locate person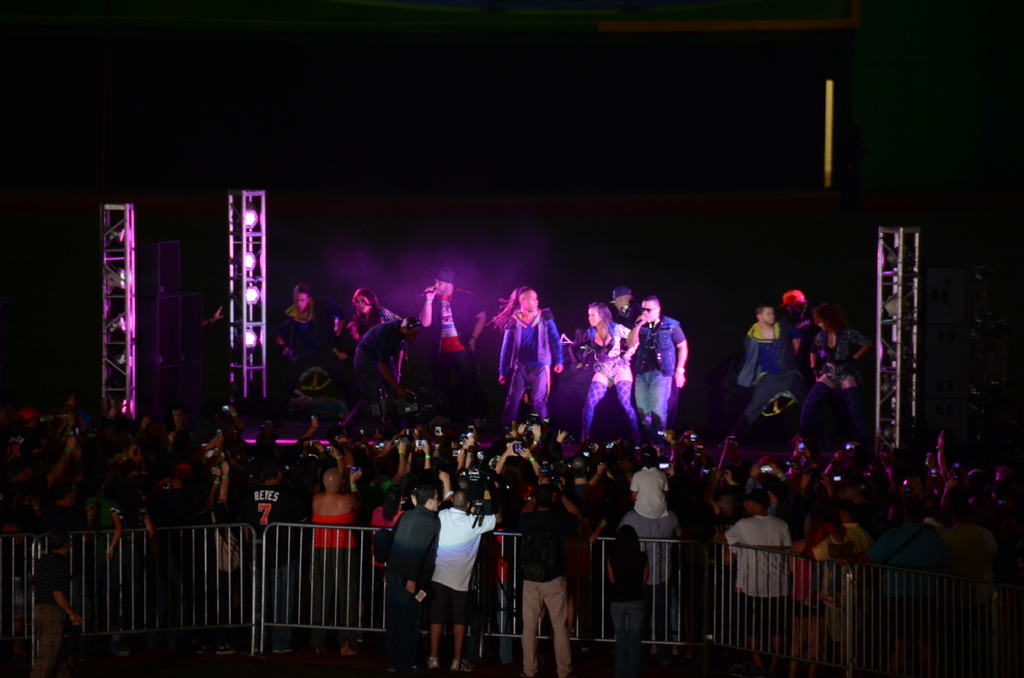
select_region(717, 488, 796, 672)
